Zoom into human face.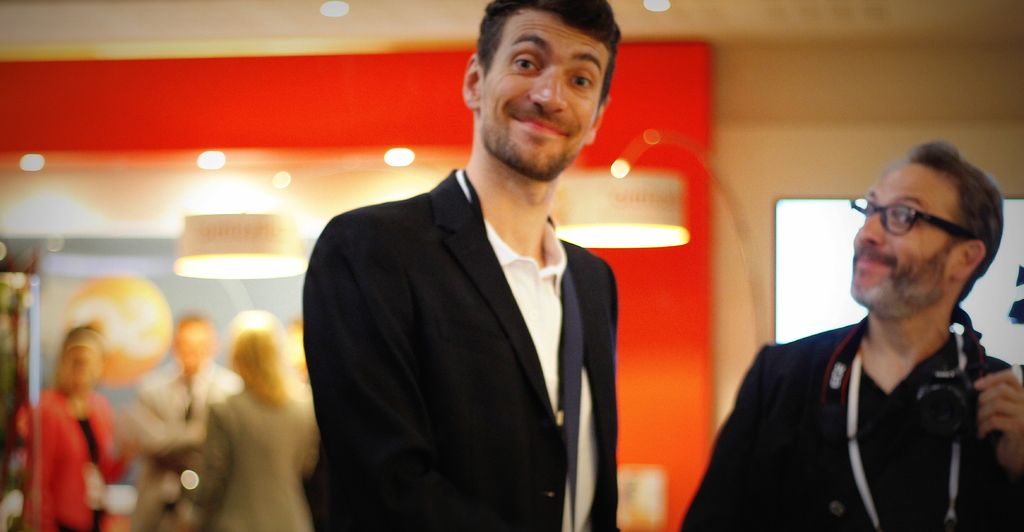
Zoom target: [x1=850, y1=165, x2=960, y2=309].
